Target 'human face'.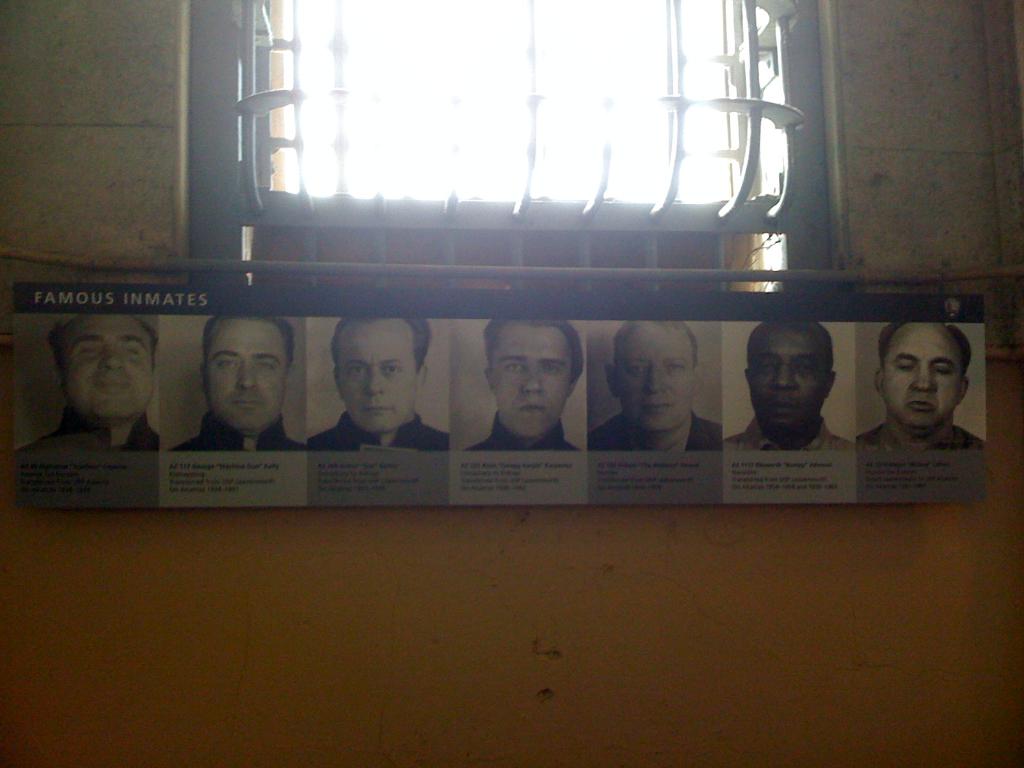
Target region: <box>499,320,578,439</box>.
